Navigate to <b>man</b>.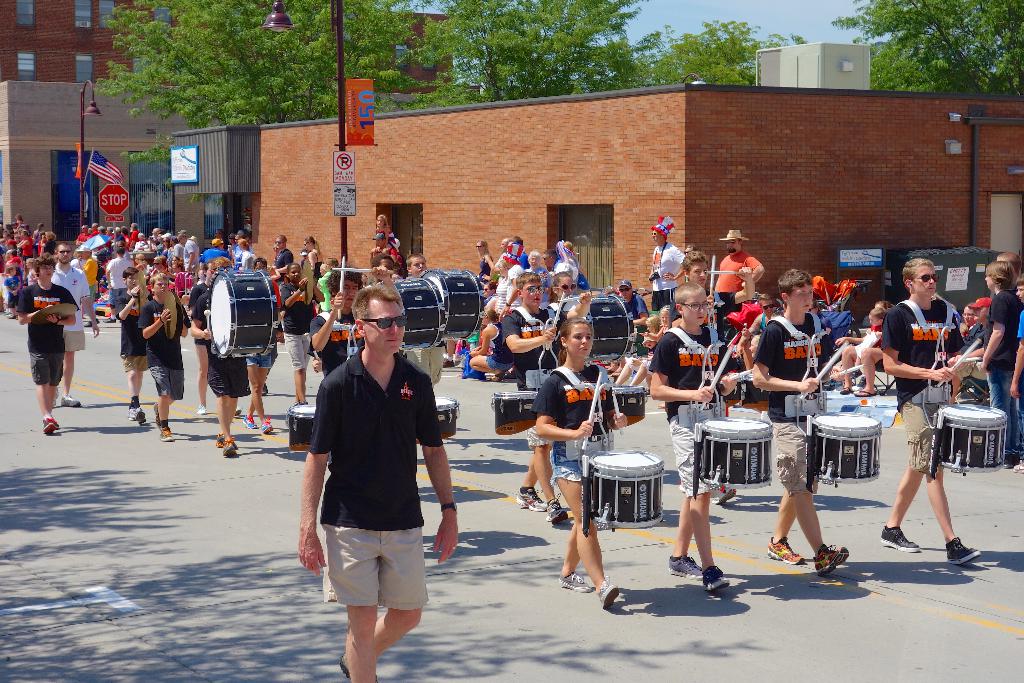
Navigation target: [102, 224, 115, 245].
